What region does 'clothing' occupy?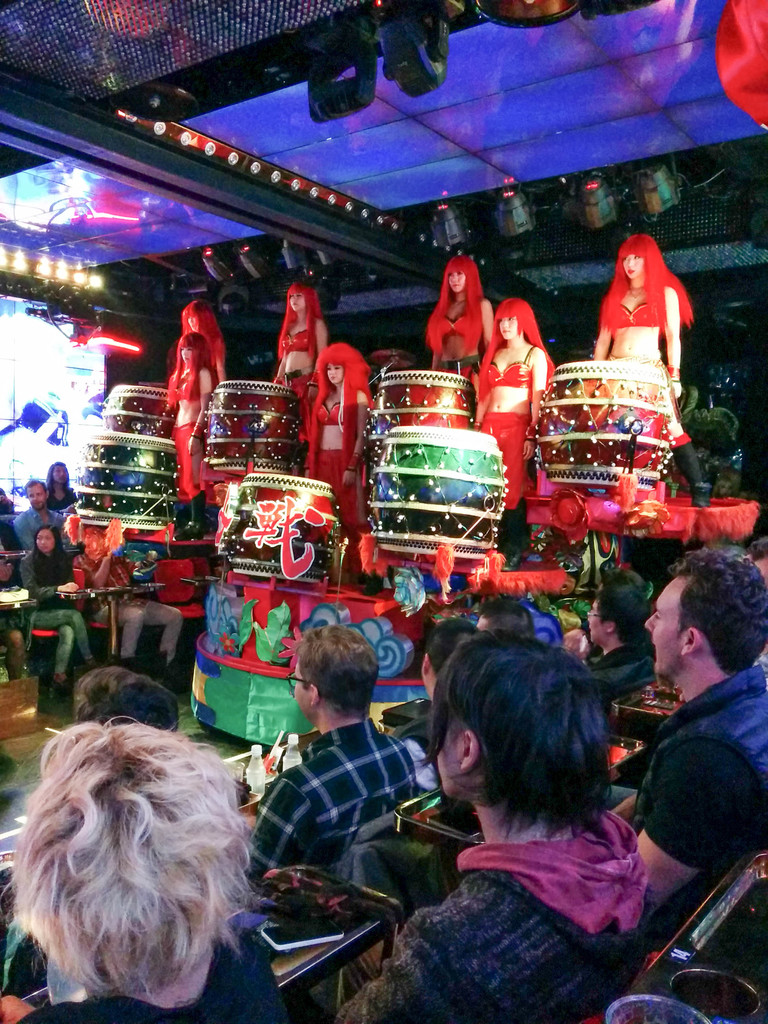
BBox(23, 540, 91, 674).
